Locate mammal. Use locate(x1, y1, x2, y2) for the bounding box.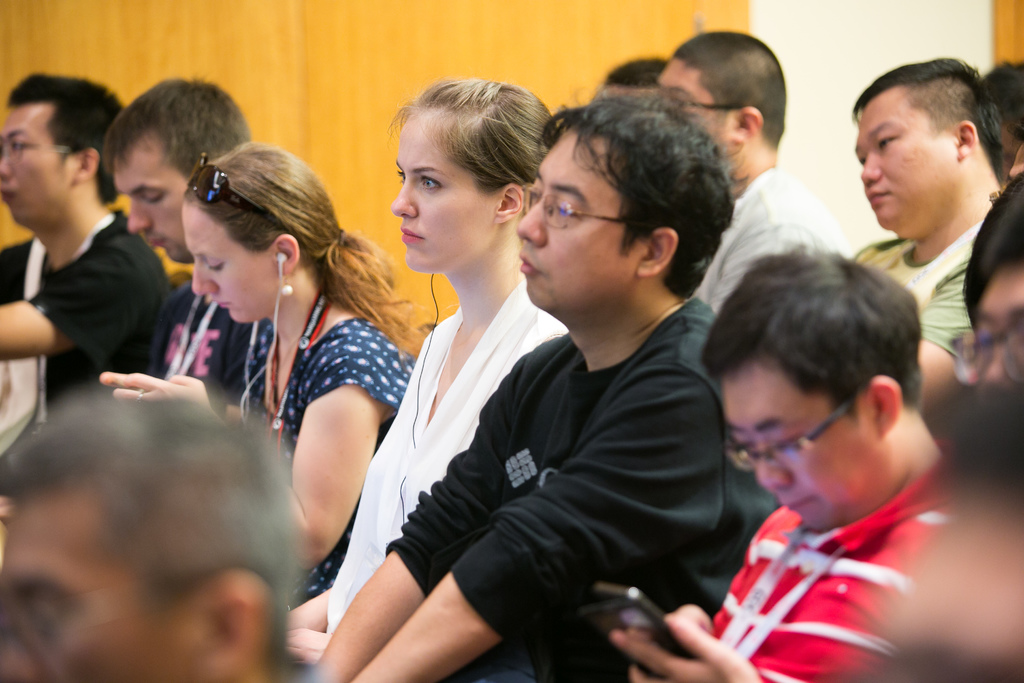
locate(1, 388, 334, 682).
